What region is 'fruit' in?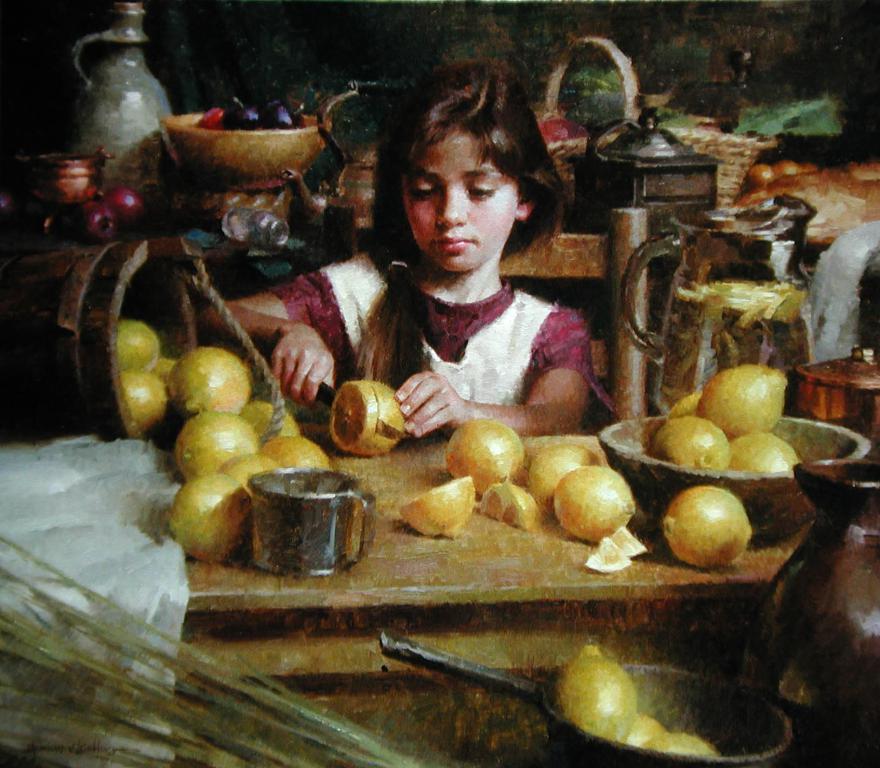
{"left": 702, "top": 364, "right": 785, "bottom": 445}.
